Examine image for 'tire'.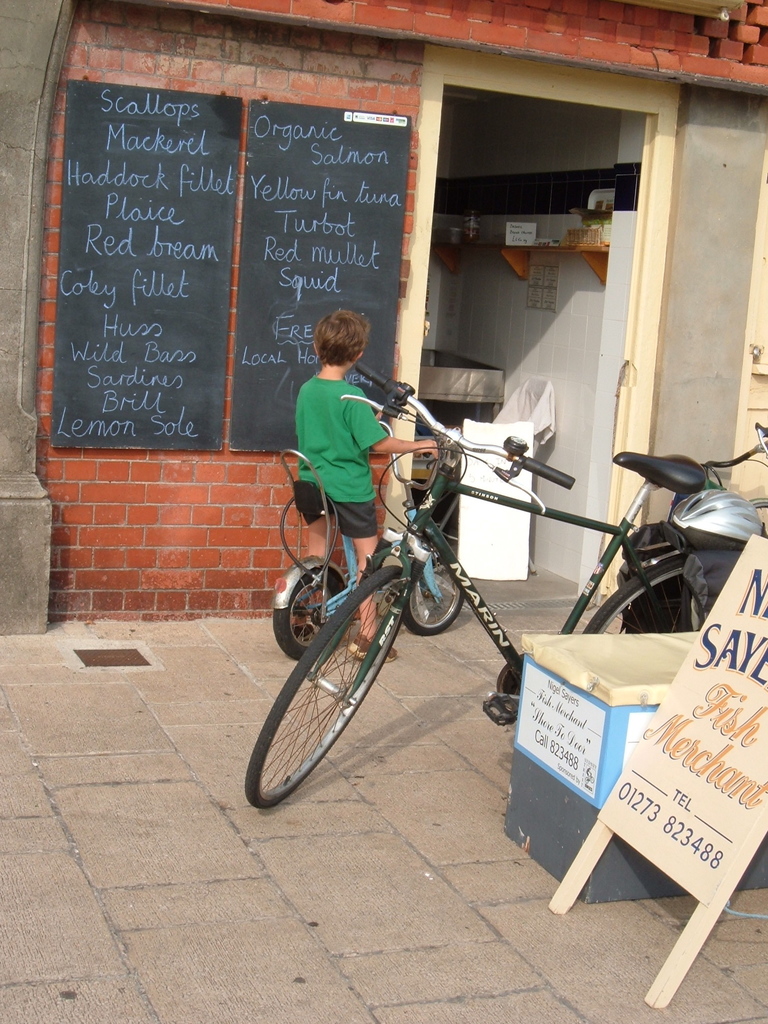
Examination result: x1=242 y1=566 x2=408 y2=810.
